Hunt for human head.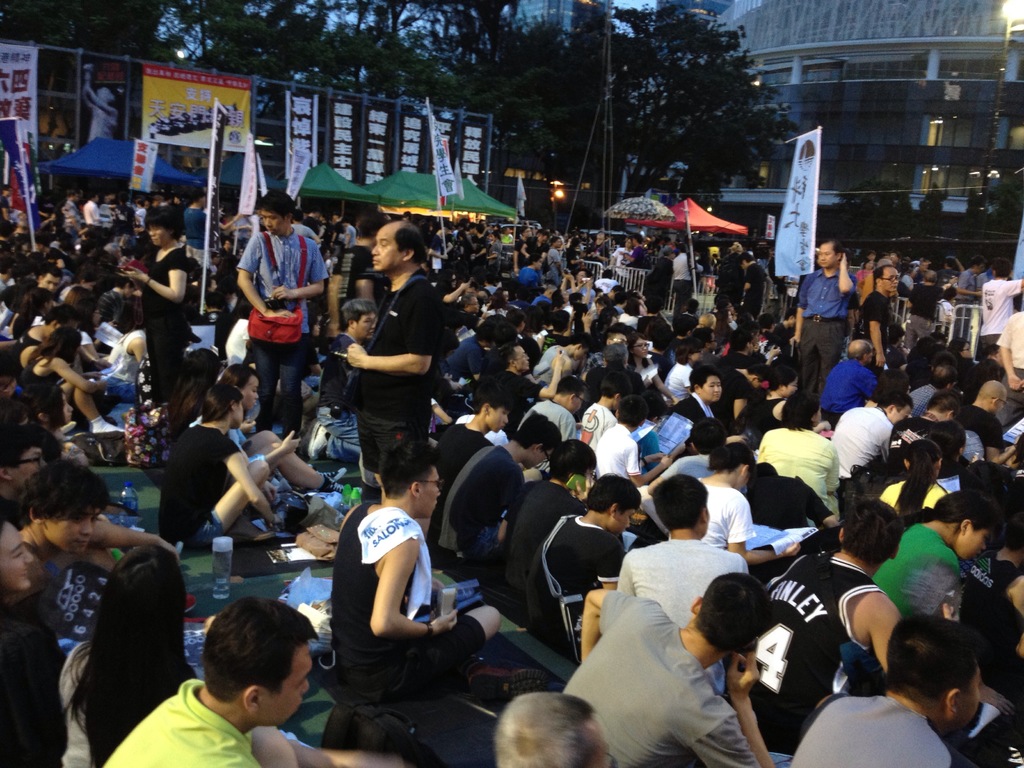
Hunted down at 888 321 907 344.
